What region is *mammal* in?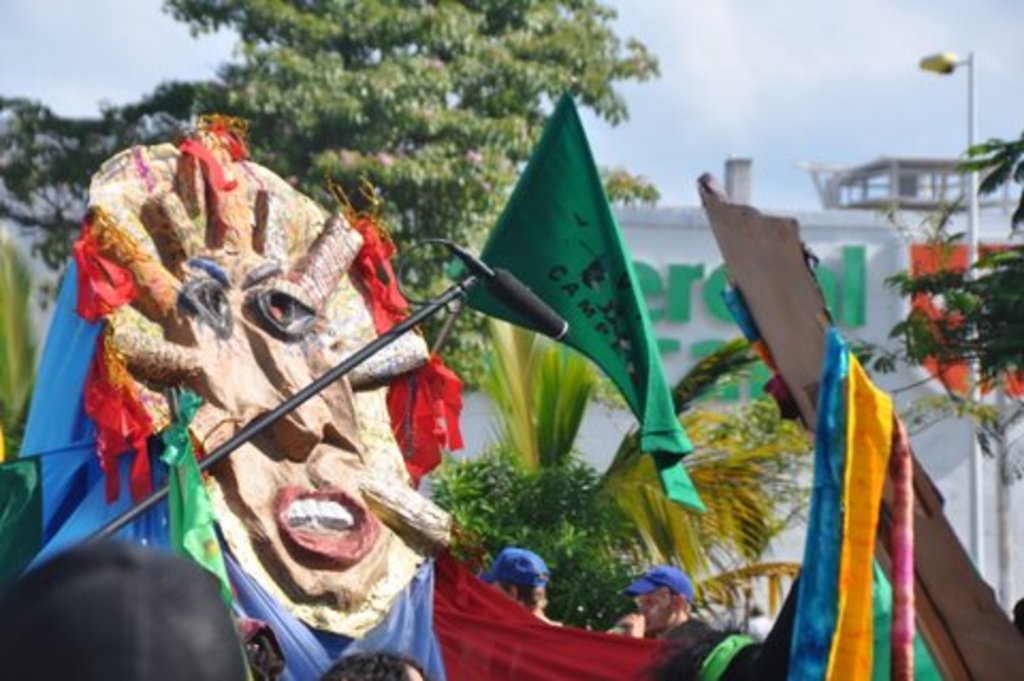
<box>482,542,546,623</box>.
